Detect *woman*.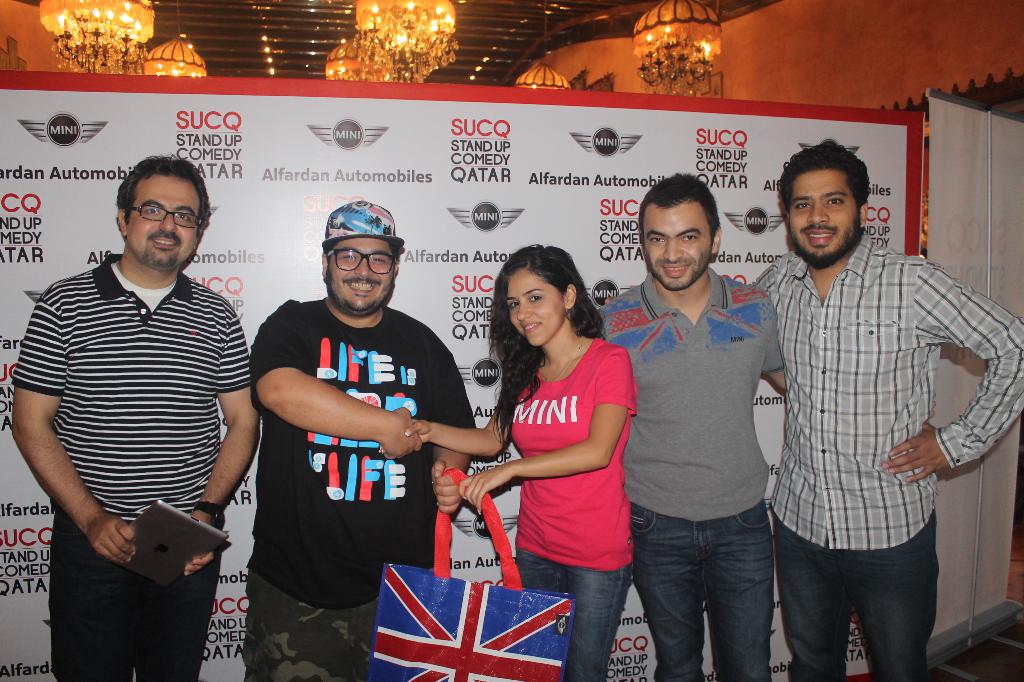
Detected at locate(467, 247, 651, 658).
